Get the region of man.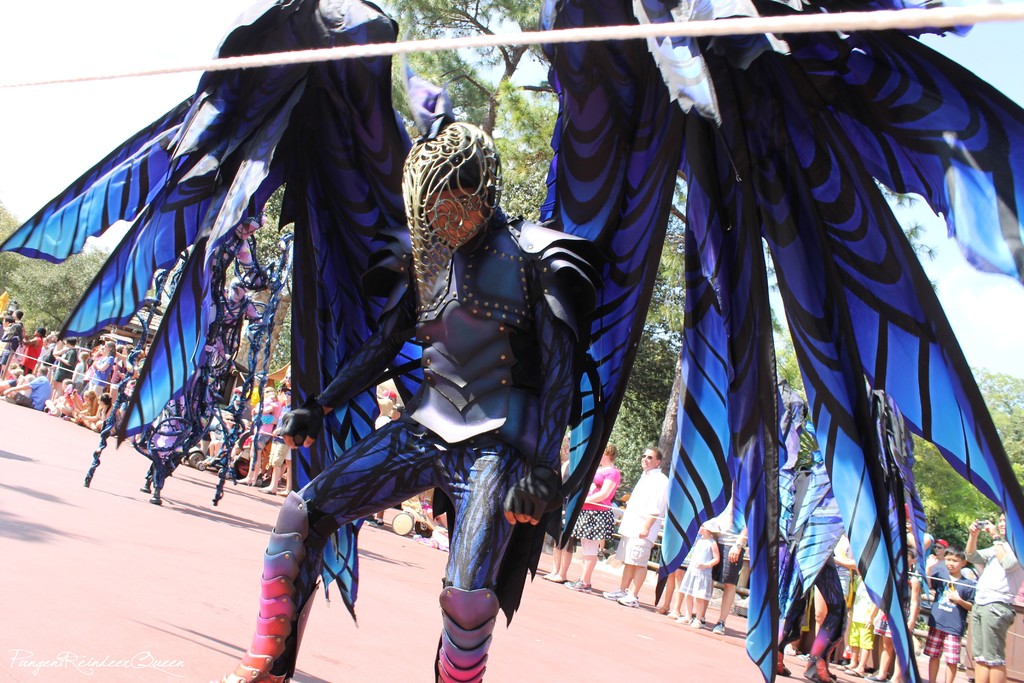
rect(335, 131, 597, 647).
